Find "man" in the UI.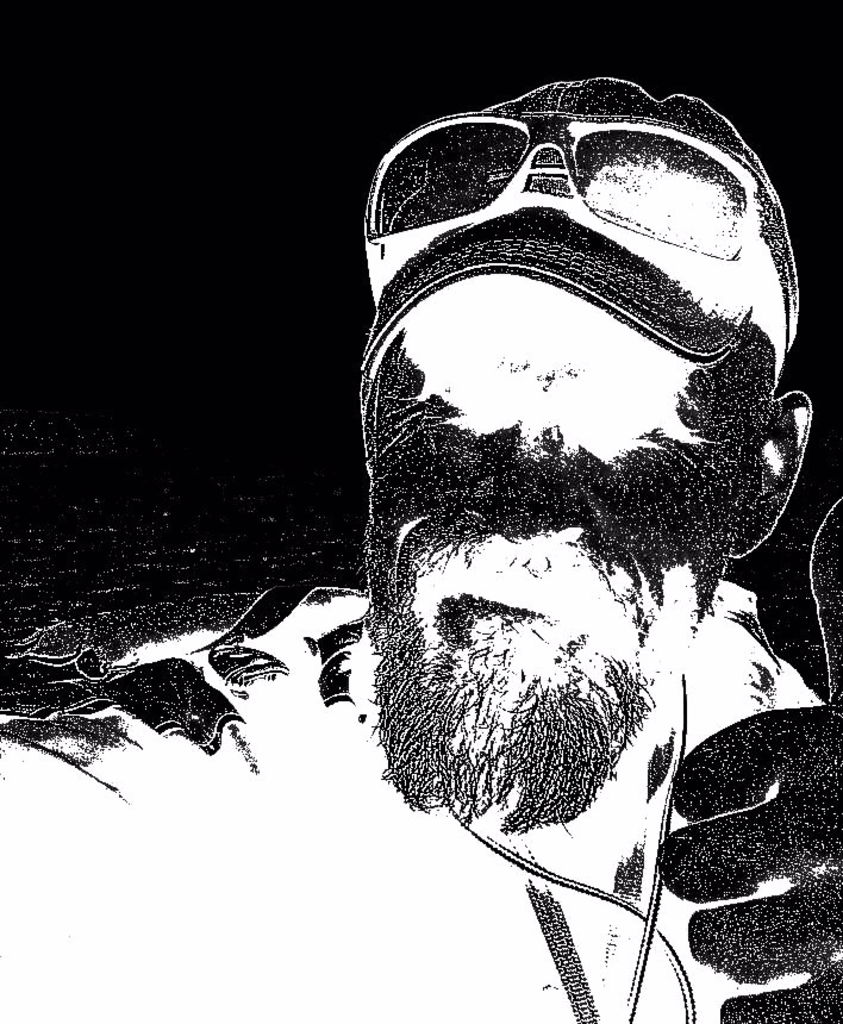
UI element at select_region(0, 70, 842, 1023).
